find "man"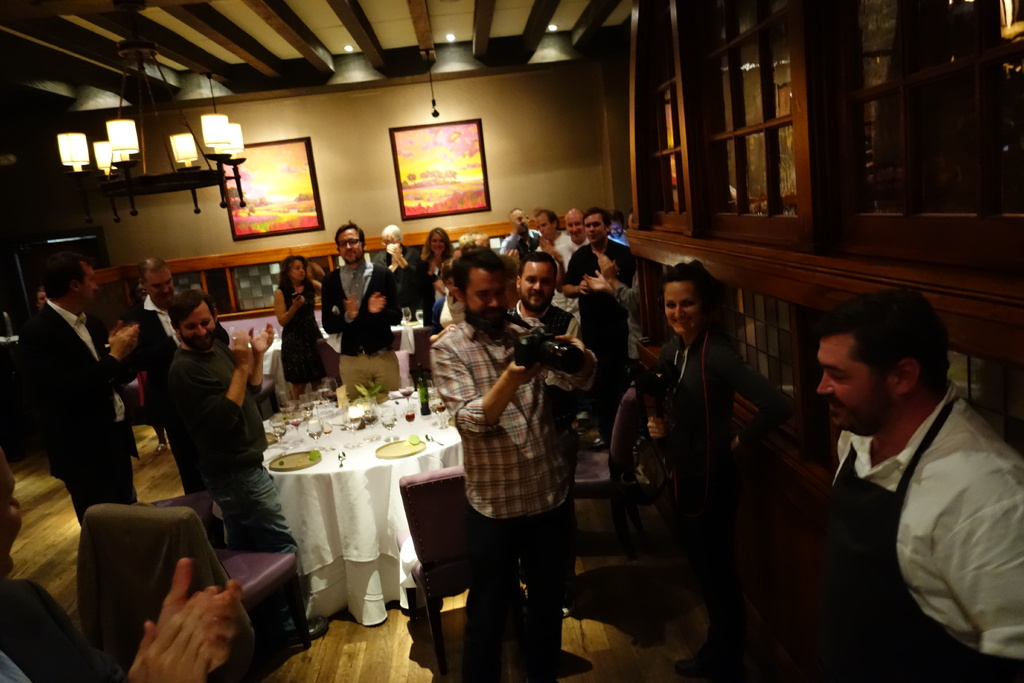
[537,208,573,270]
